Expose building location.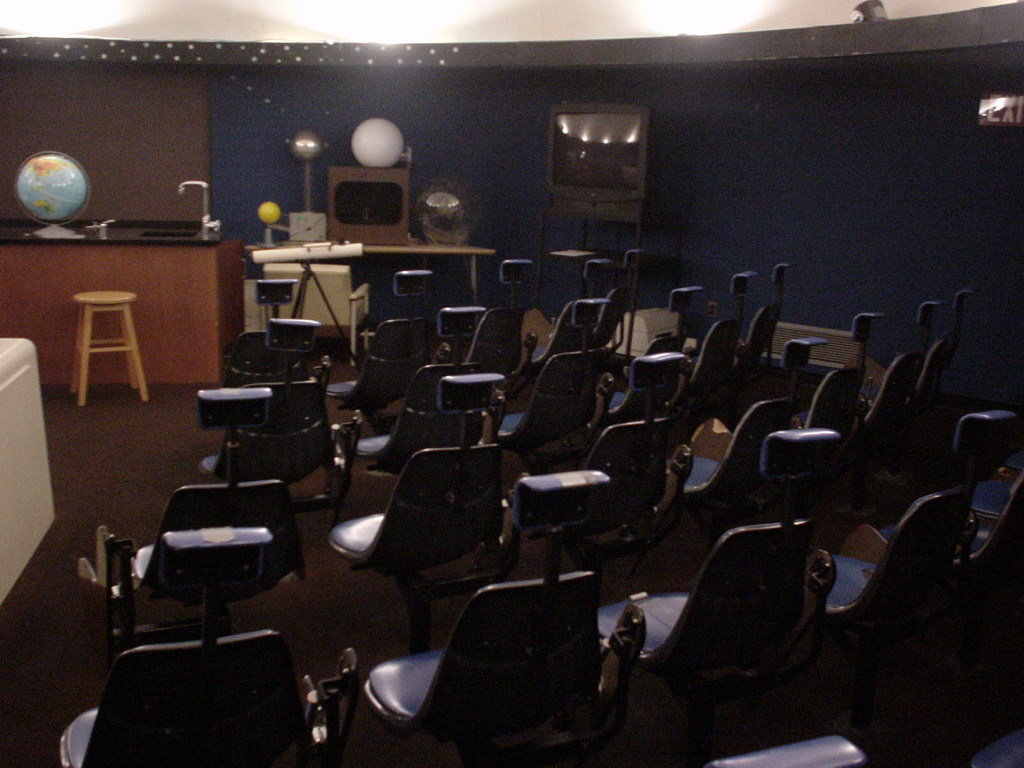
Exposed at {"x1": 0, "y1": 0, "x2": 1023, "y2": 767}.
